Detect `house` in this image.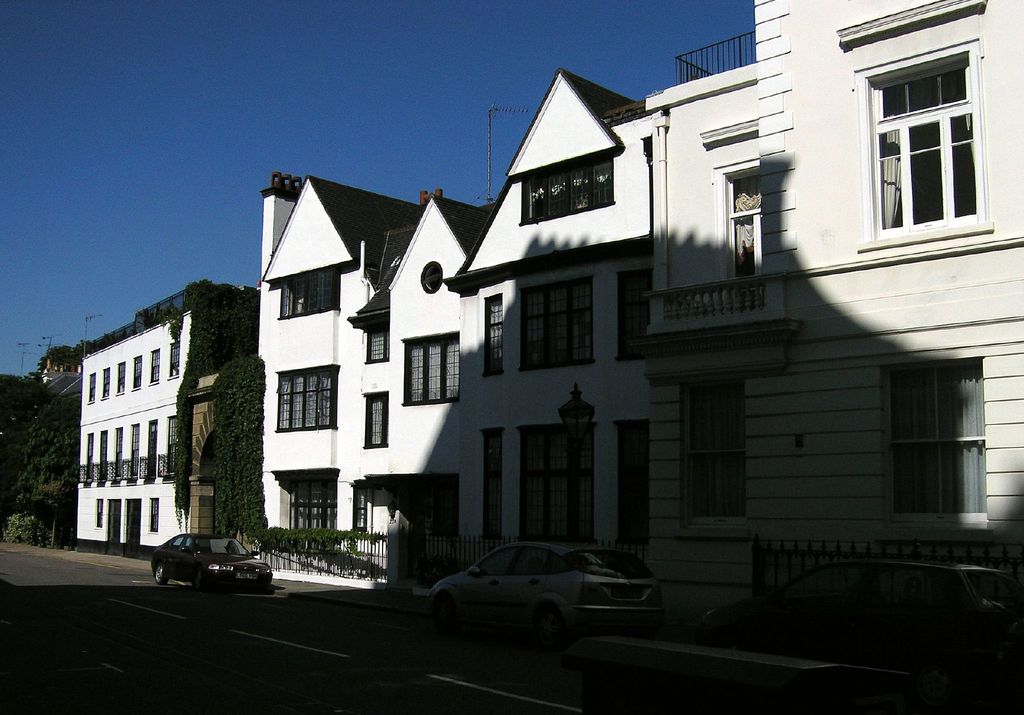
Detection: l=257, t=65, r=645, b=630.
